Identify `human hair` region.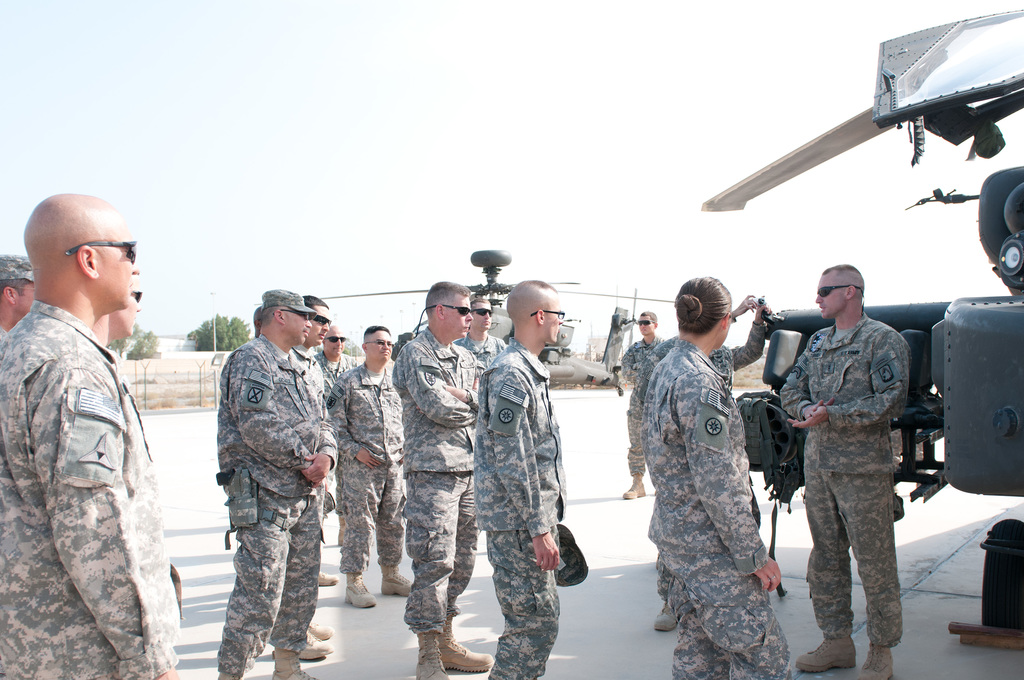
Region: crop(261, 304, 286, 329).
